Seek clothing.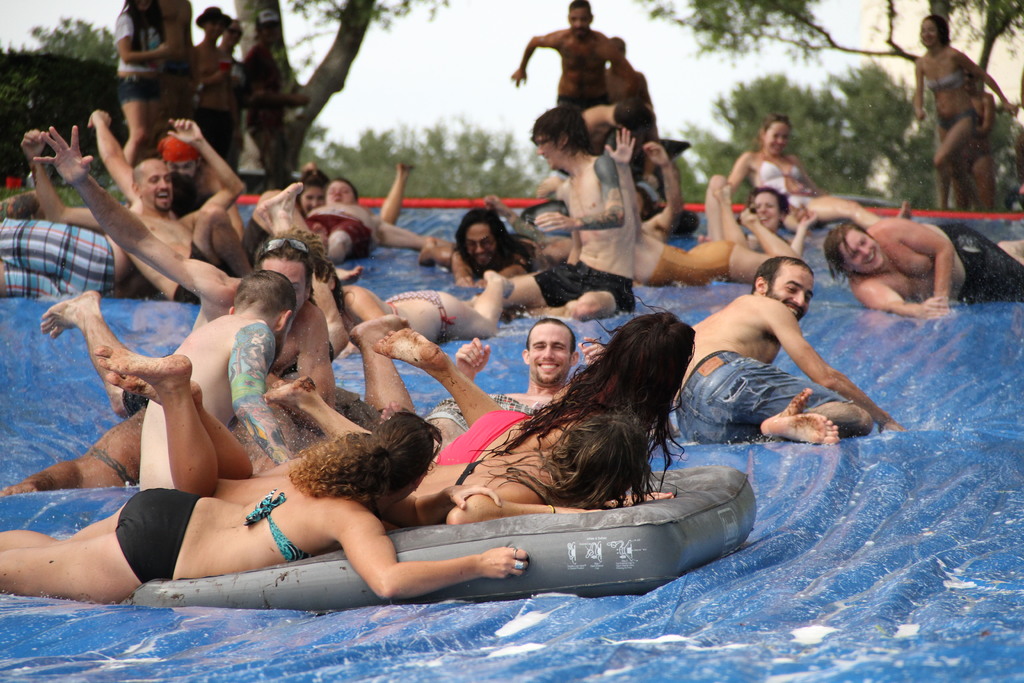
x1=307, y1=212, x2=368, y2=262.
